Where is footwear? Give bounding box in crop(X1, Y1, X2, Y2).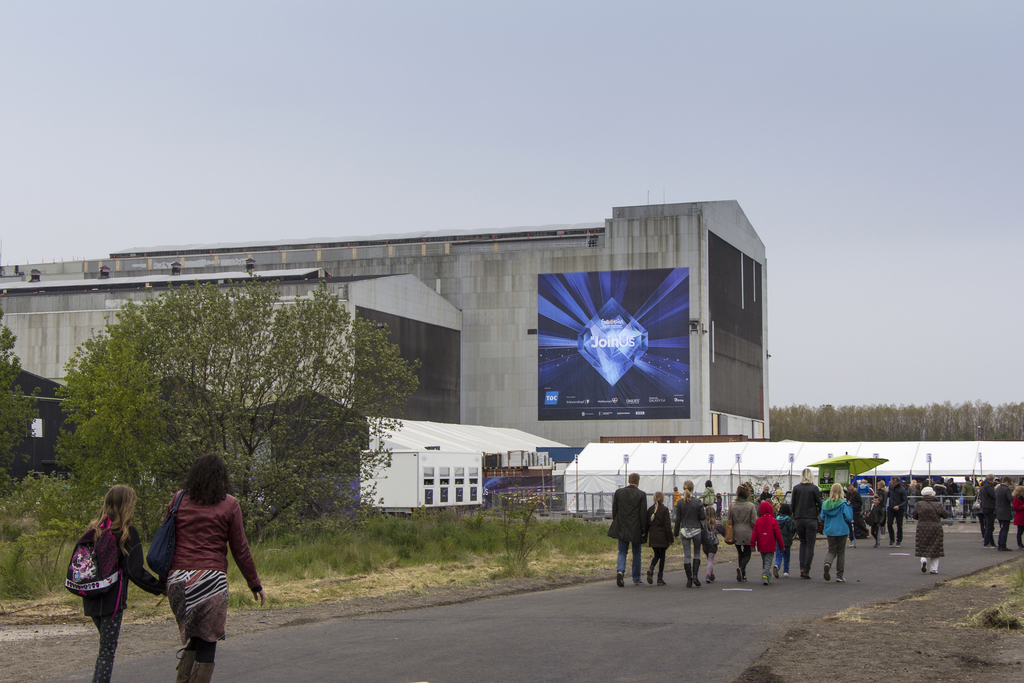
crop(173, 649, 200, 682).
